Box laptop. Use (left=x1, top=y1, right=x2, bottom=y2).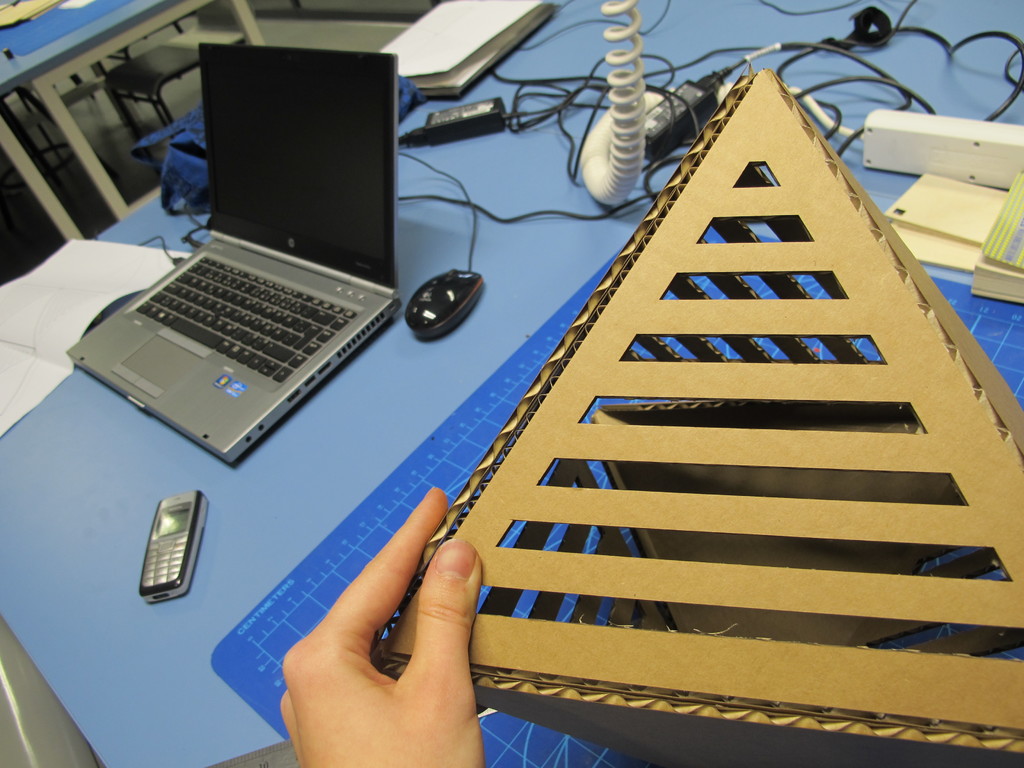
(left=66, top=40, right=394, bottom=467).
